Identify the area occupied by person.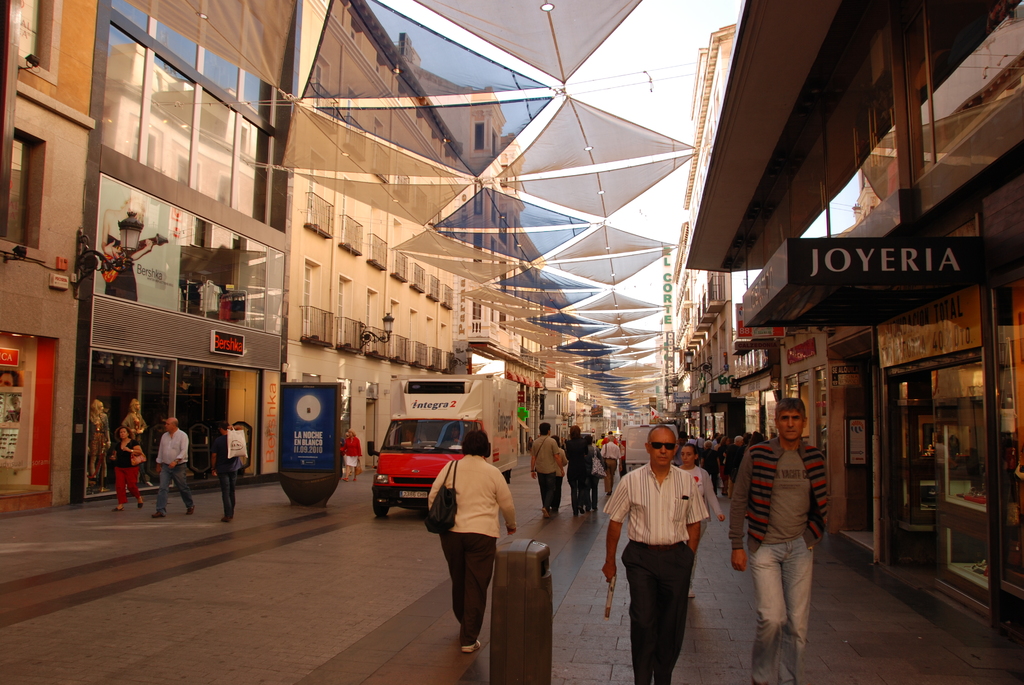
Area: box=[526, 436, 532, 454].
